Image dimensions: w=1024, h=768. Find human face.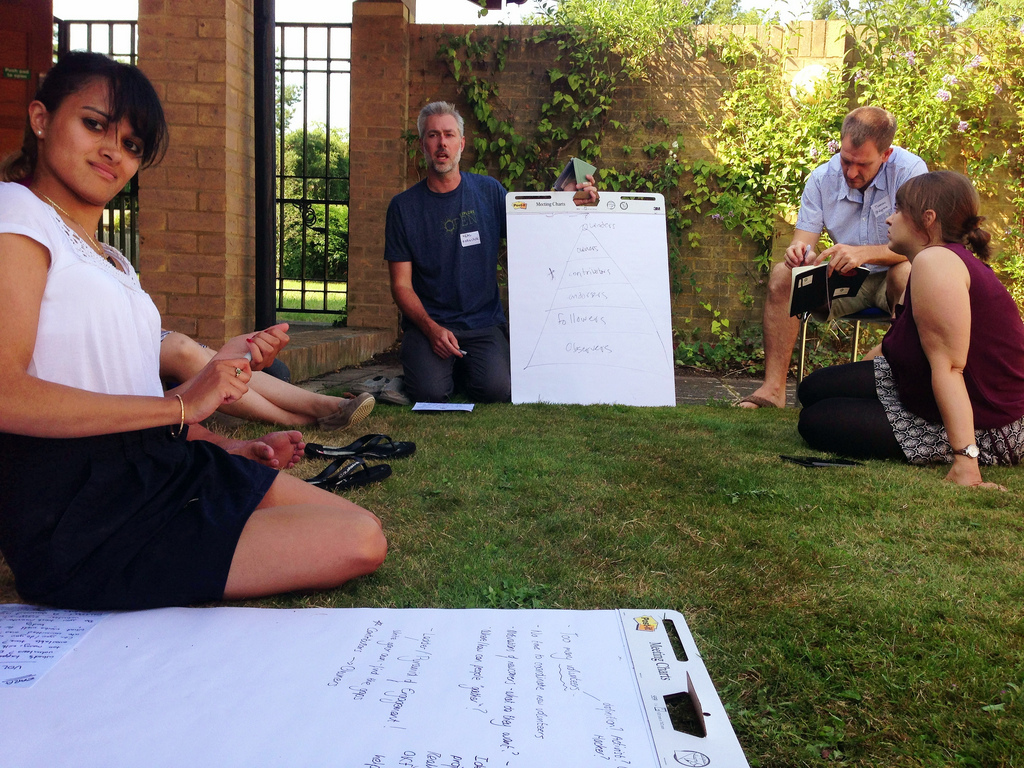
rect(49, 82, 145, 204).
